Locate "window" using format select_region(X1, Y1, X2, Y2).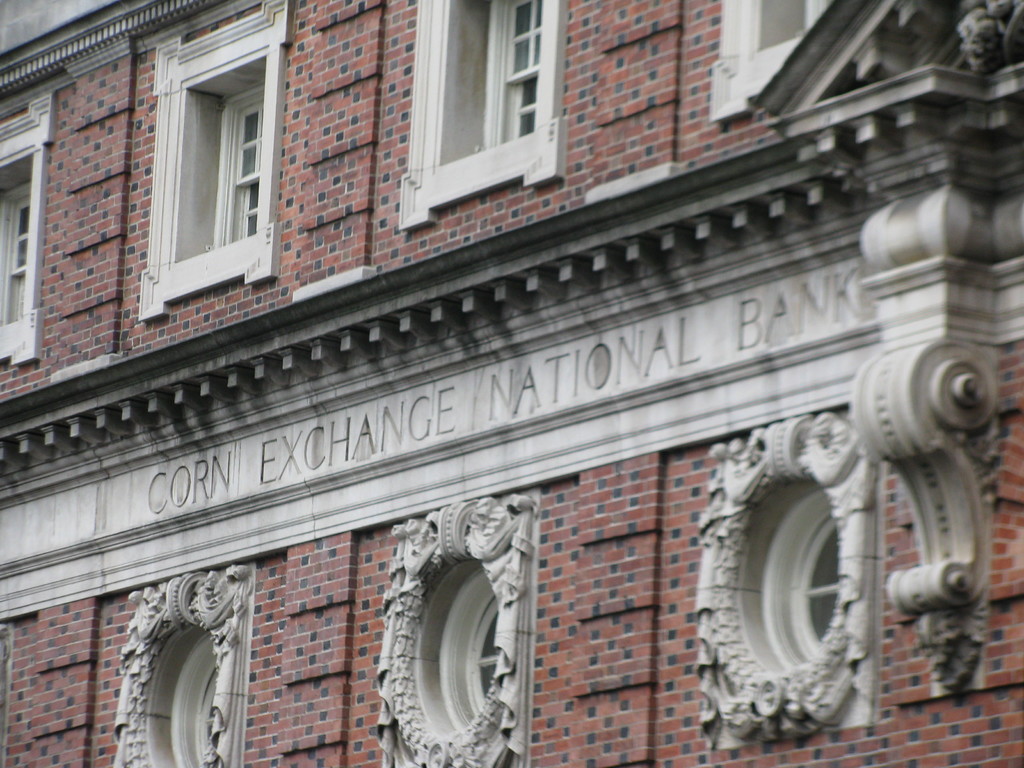
select_region(0, 155, 31, 323).
